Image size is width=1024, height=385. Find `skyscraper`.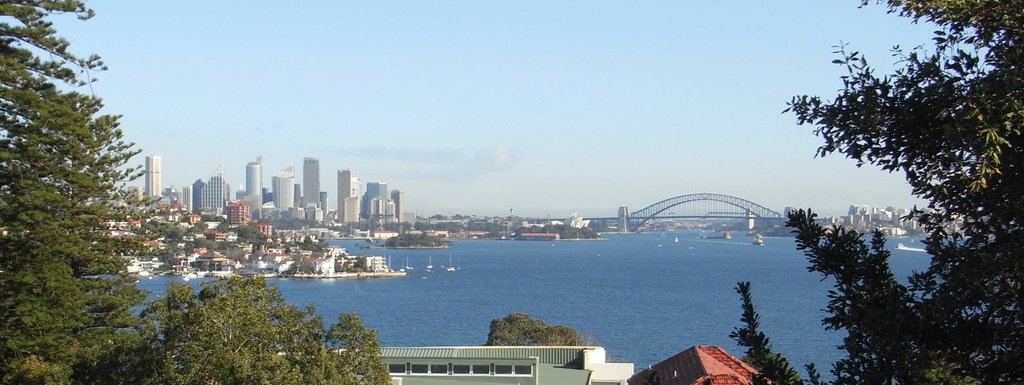
bbox=[142, 152, 158, 200].
